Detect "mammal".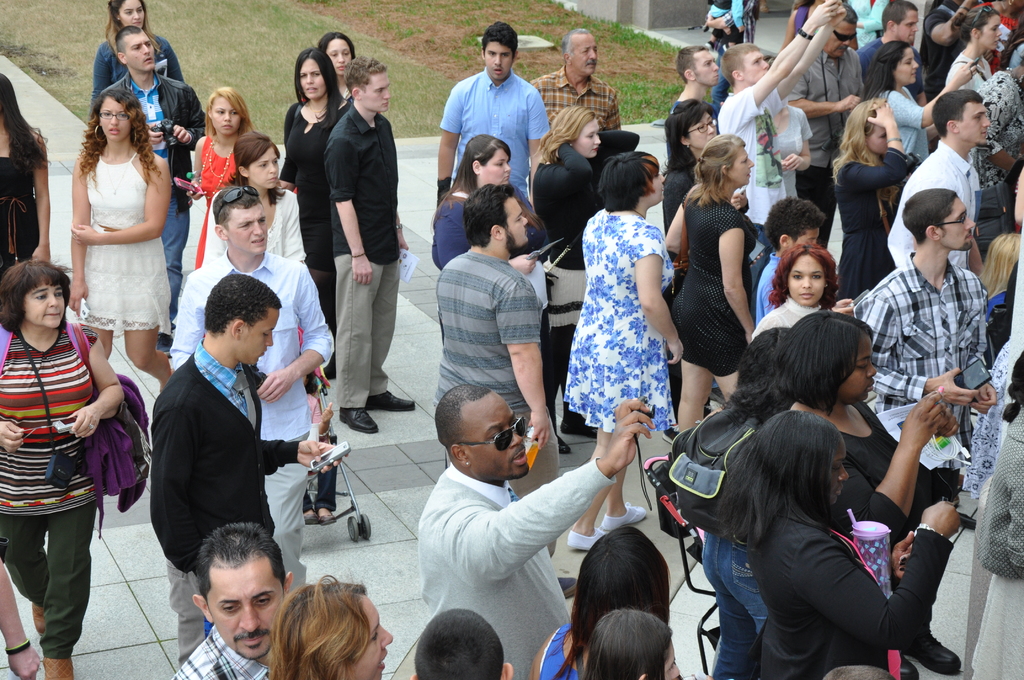
Detected at crop(660, 97, 750, 233).
